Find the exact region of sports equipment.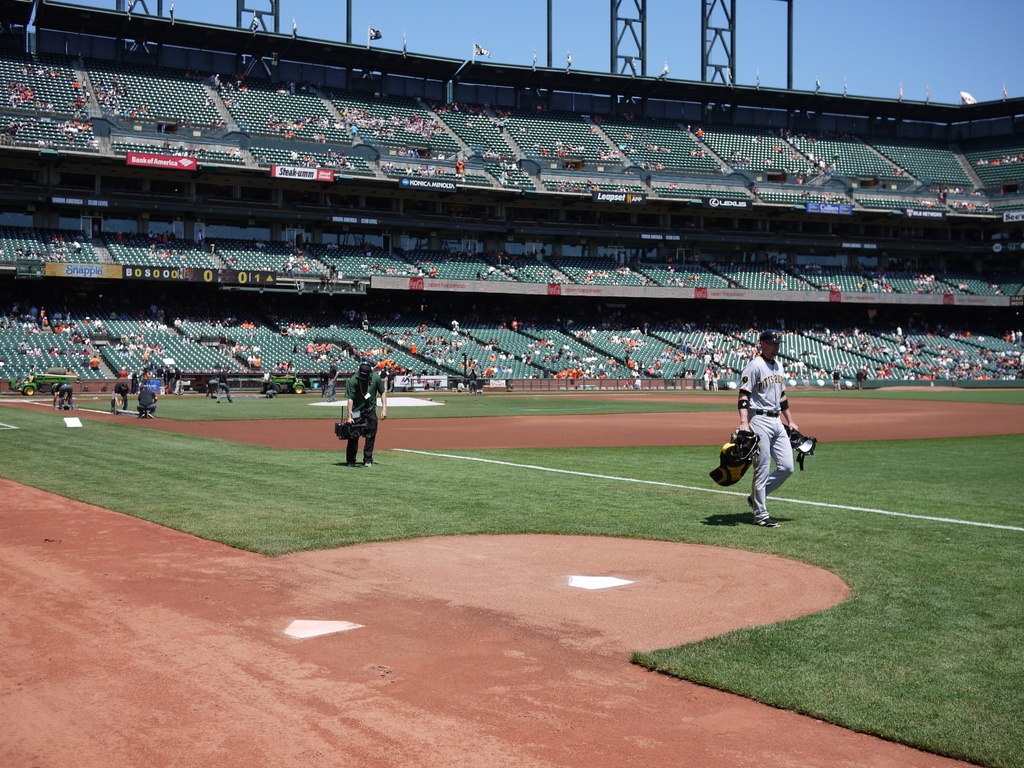
Exact region: detection(361, 461, 372, 471).
